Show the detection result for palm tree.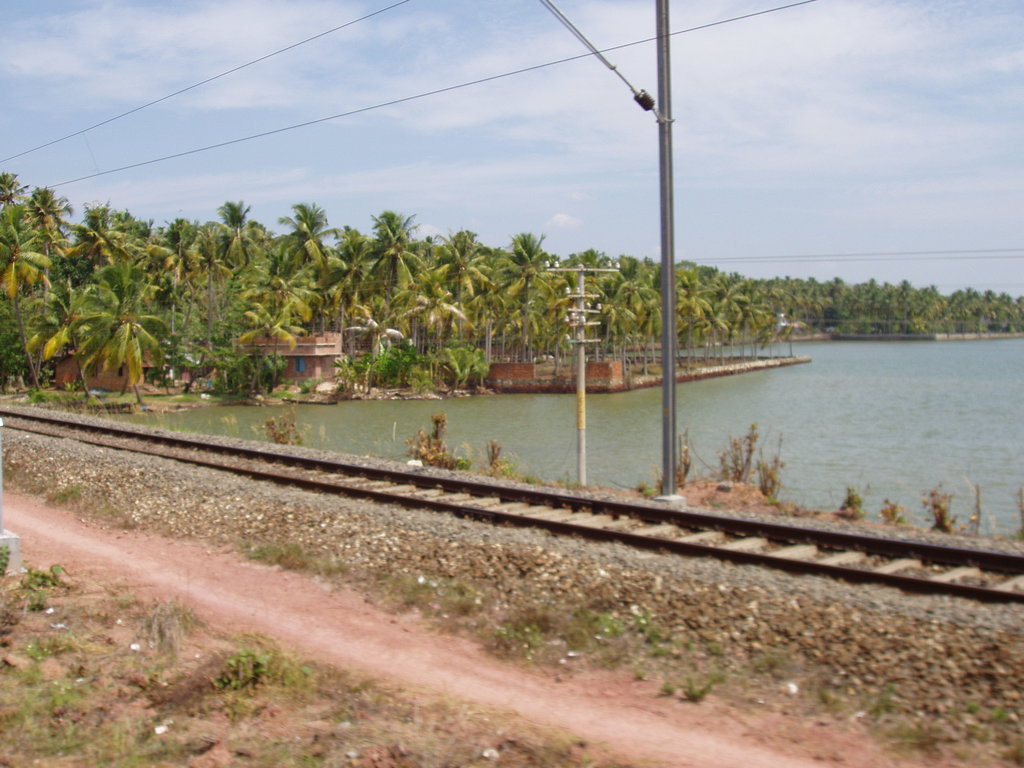
select_region(705, 266, 766, 358).
